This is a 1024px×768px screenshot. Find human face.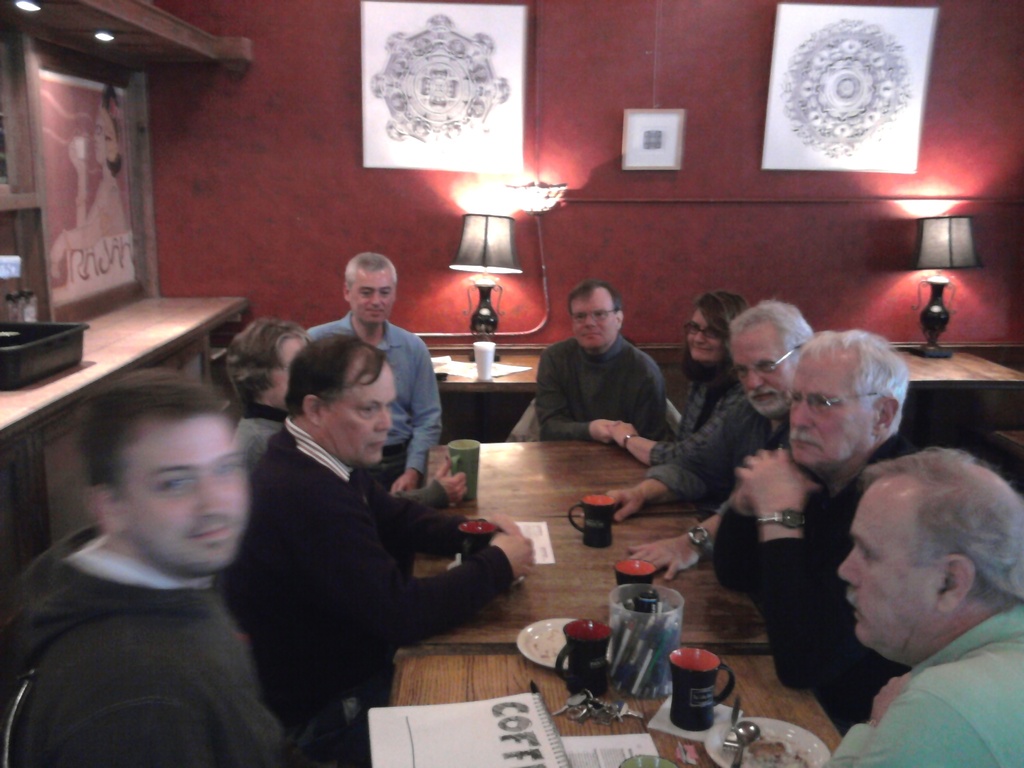
Bounding box: (x1=738, y1=328, x2=792, y2=415).
